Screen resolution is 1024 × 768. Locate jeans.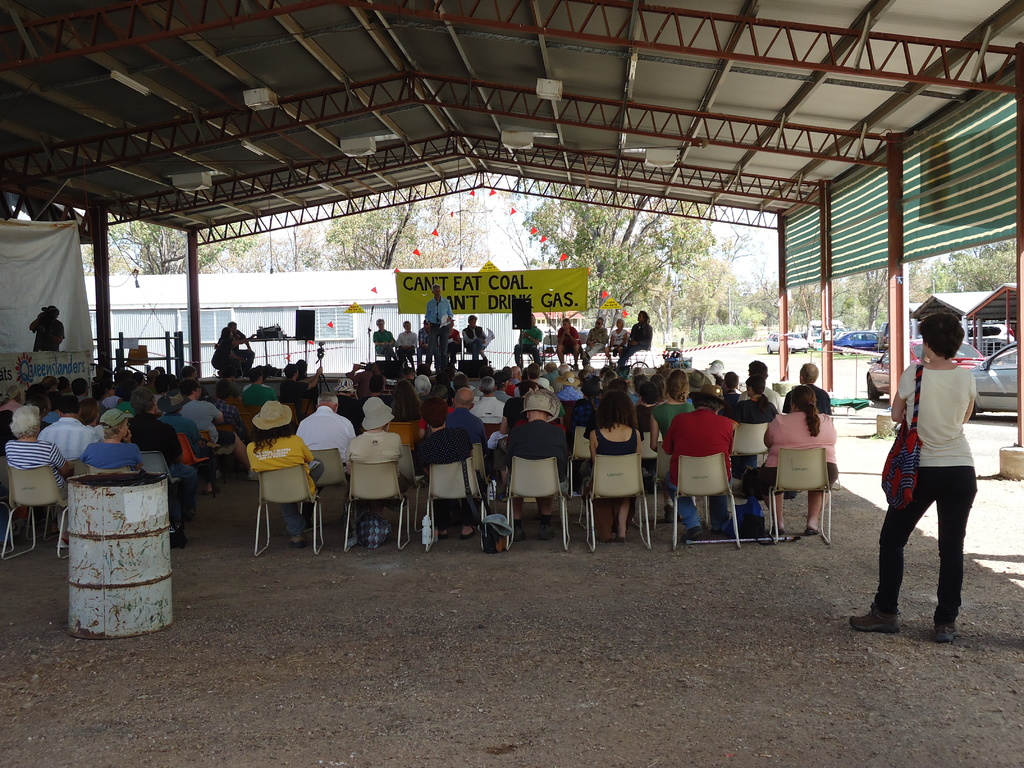
bbox=[377, 342, 396, 362].
